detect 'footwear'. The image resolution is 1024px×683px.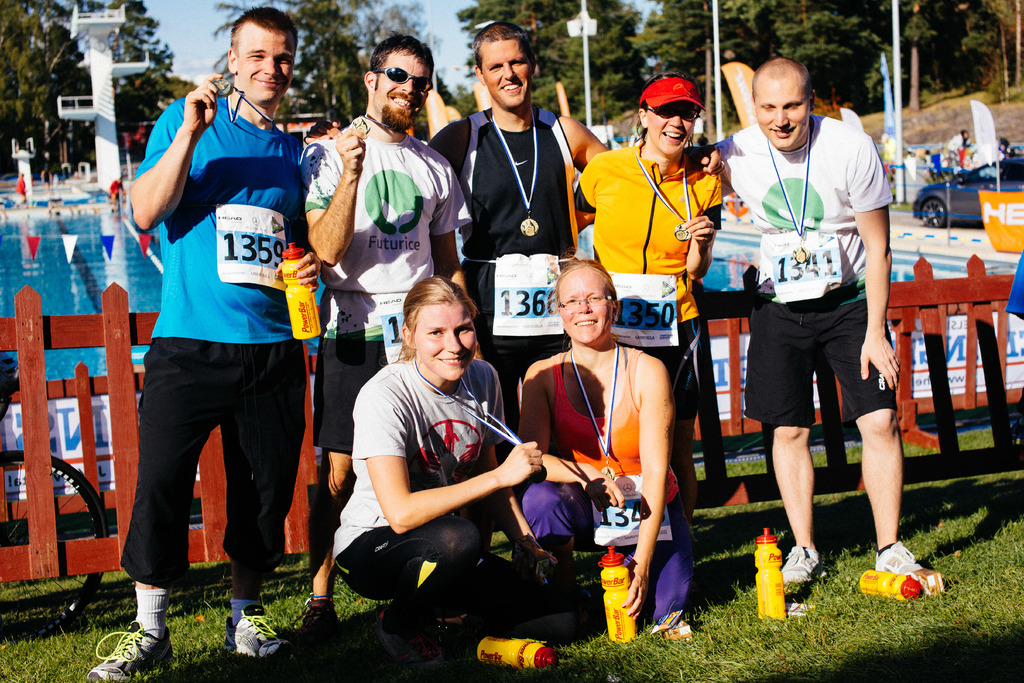
rect(221, 602, 288, 667).
